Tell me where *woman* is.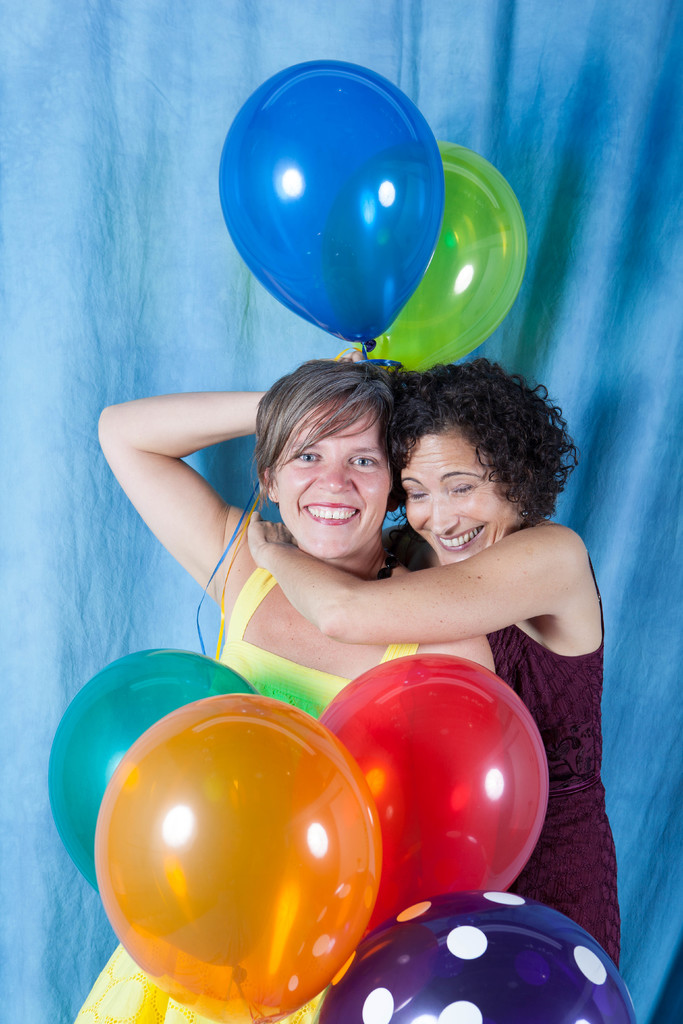
*woman* is at <bbox>100, 349, 533, 1023</bbox>.
